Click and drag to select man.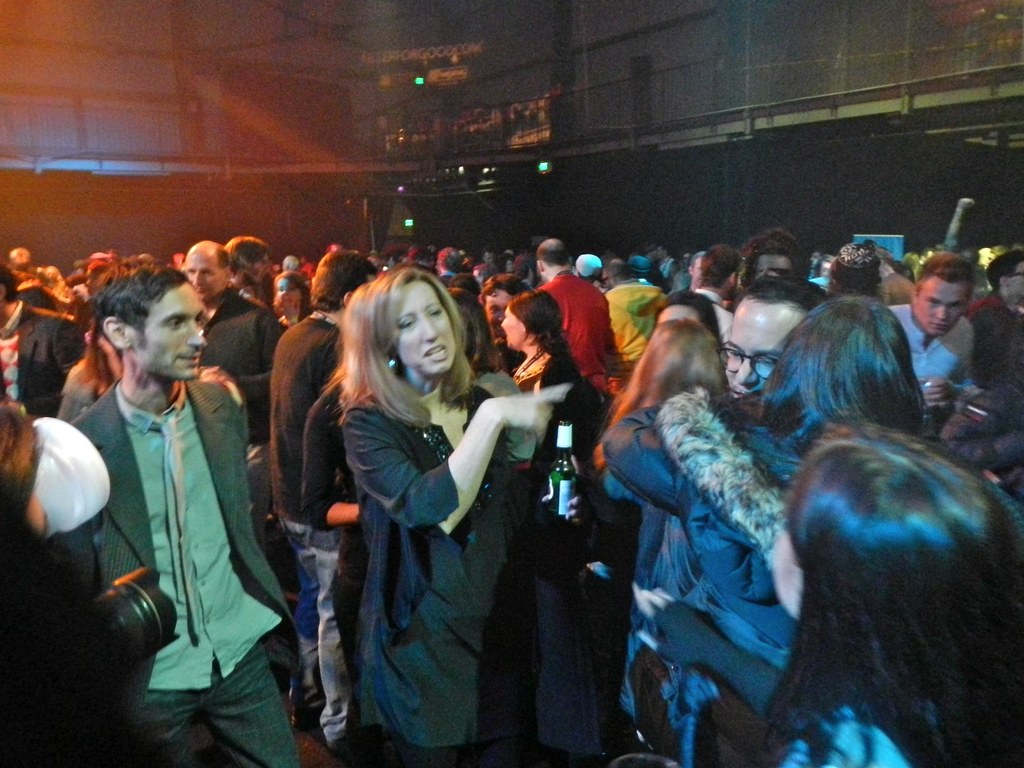
Selection: <box>665,270,826,607</box>.
